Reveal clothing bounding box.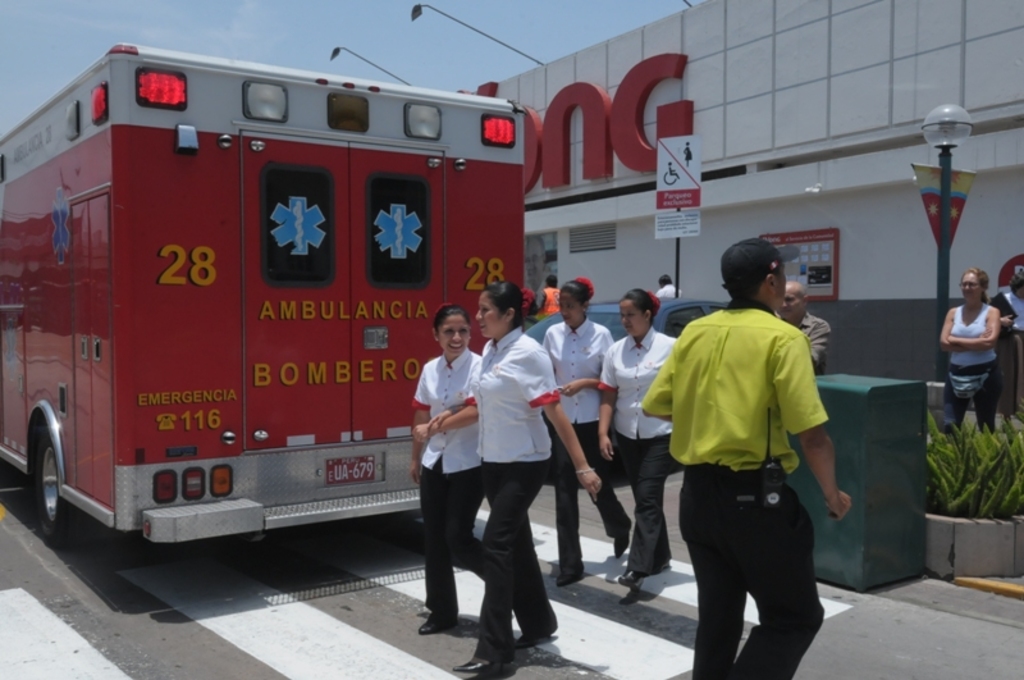
Revealed: crop(541, 319, 613, 570).
